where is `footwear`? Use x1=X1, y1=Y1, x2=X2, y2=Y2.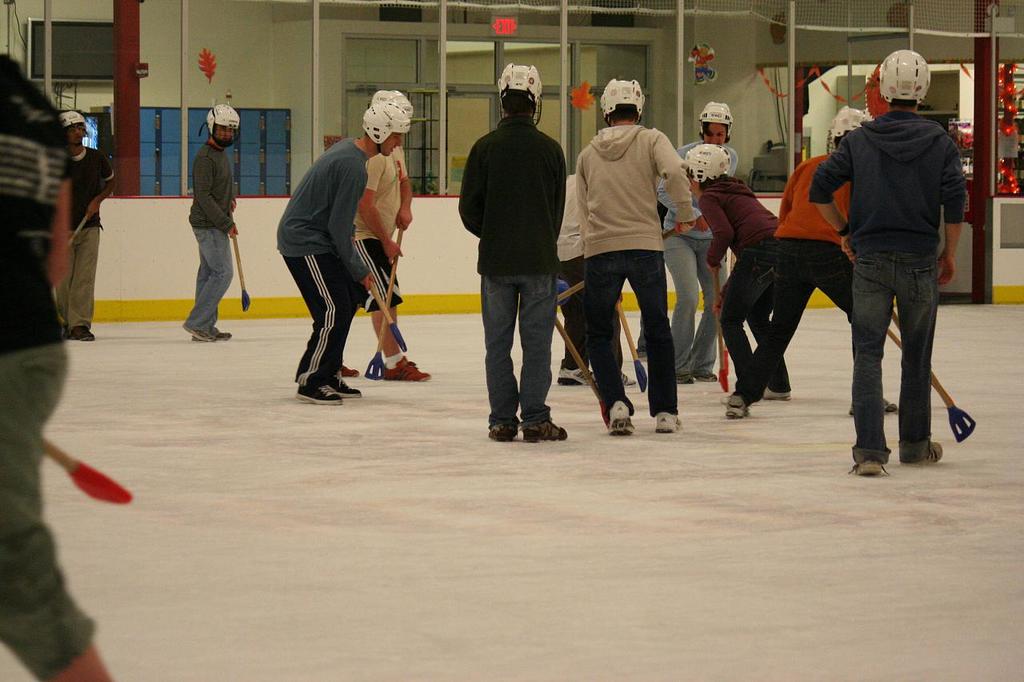
x1=725, y1=393, x2=755, y2=421.
